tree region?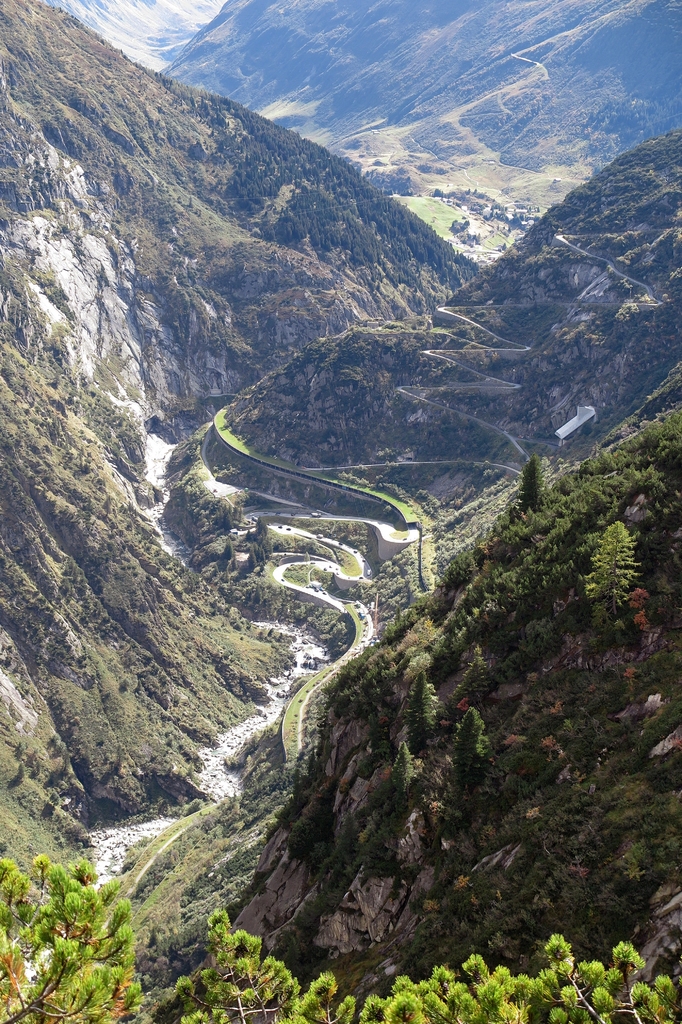
box=[0, 0, 612, 459]
